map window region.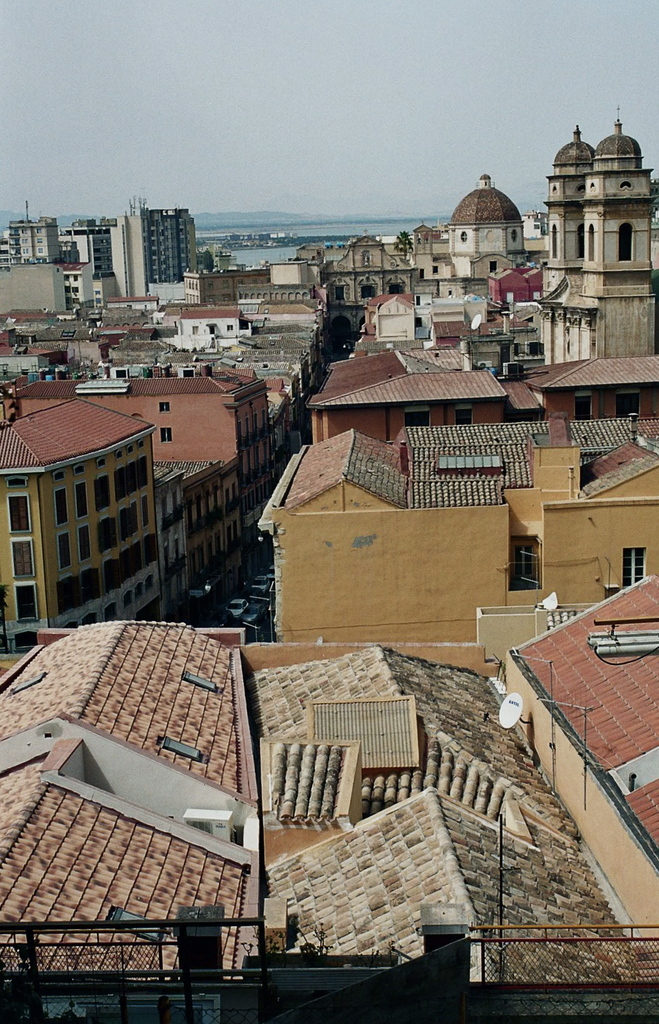
Mapped to bbox=[490, 263, 497, 275].
